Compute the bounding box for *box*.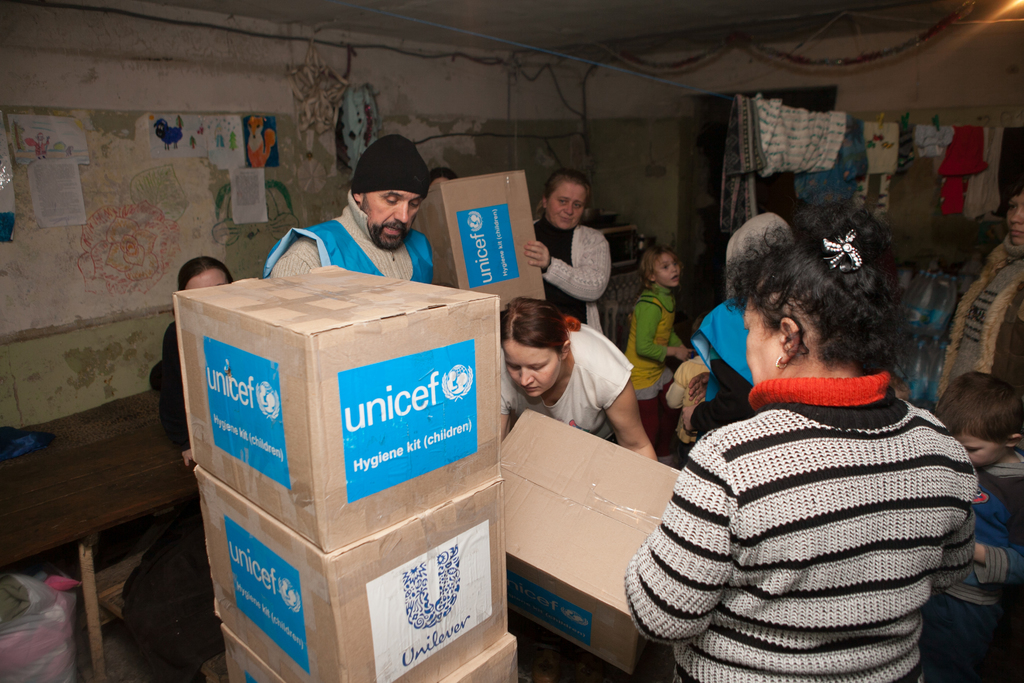
bbox=(497, 406, 676, 670).
